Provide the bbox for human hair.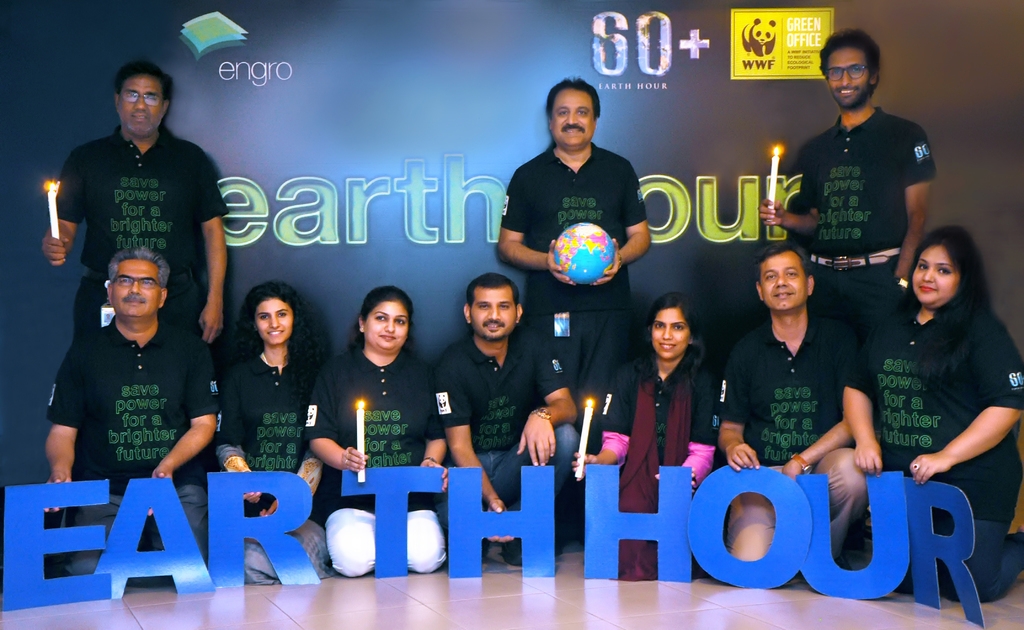
l=906, t=218, r=993, b=338.
